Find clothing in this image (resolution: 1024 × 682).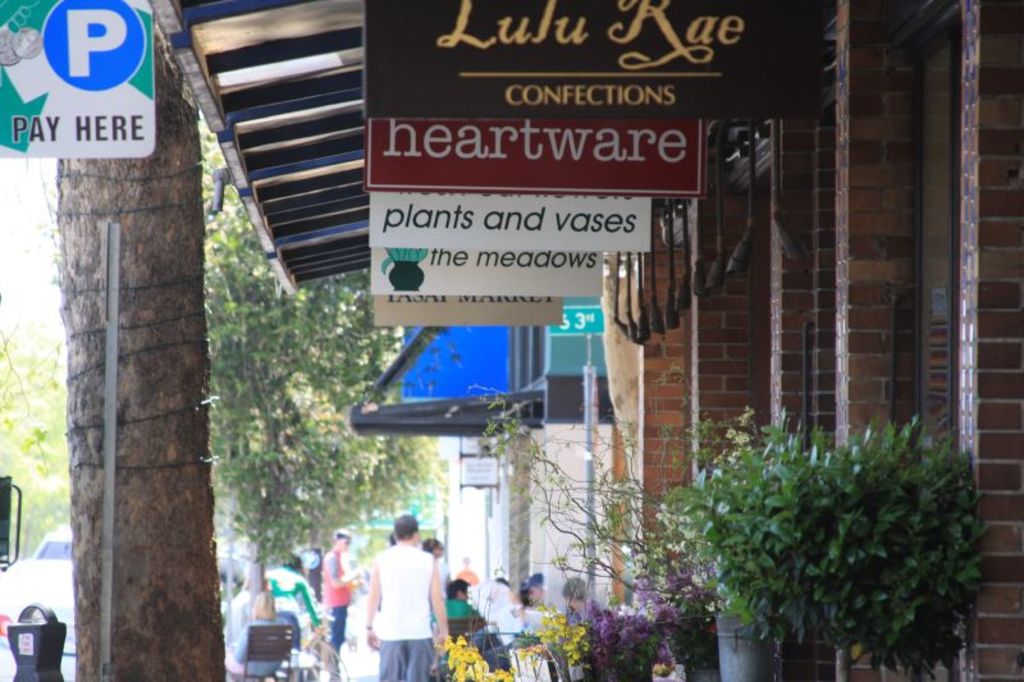
detection(325, 553, 353, 603).
